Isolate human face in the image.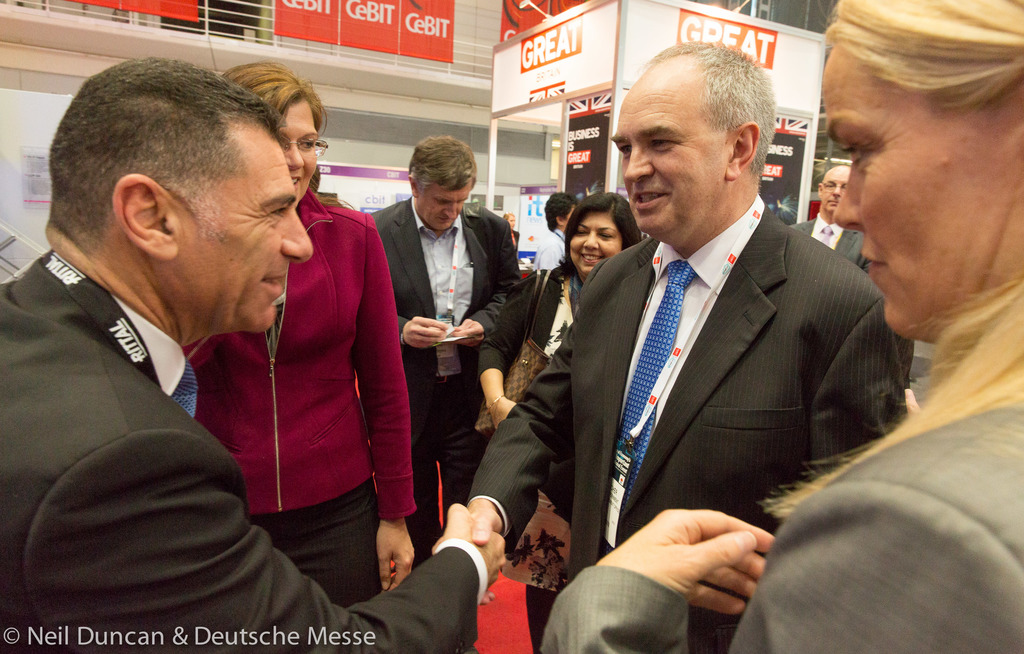
Isolated region: [612,76,726,235].
